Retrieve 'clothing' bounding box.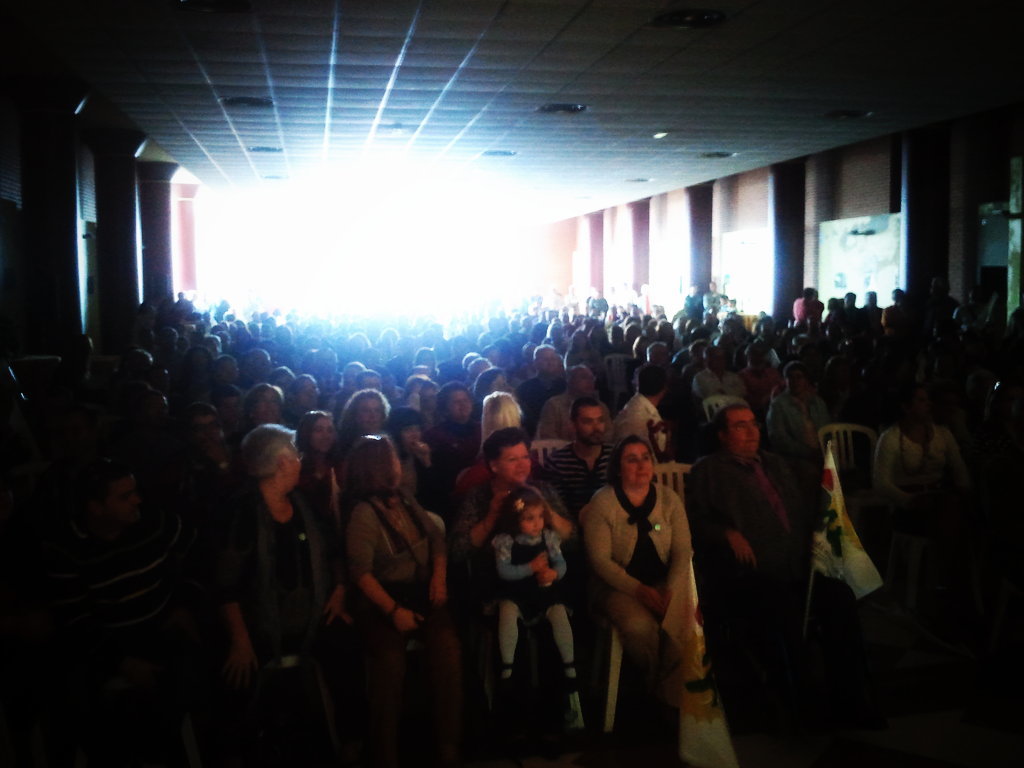
Bounding box: [x1=500, y1=529, x2=560, y2=678].
